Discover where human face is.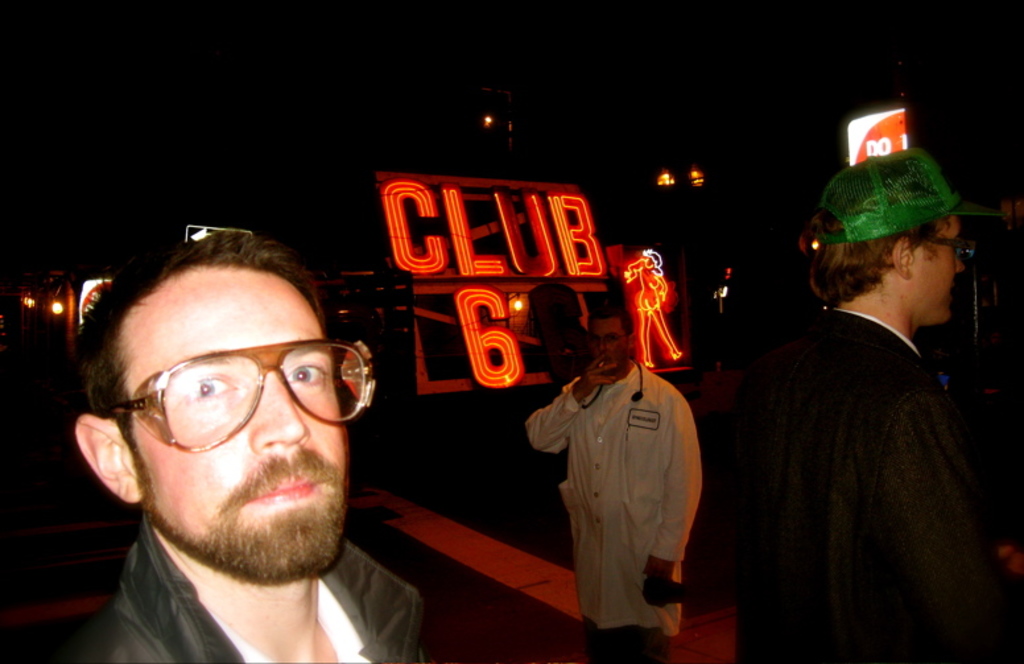
Discovered at BBox(909, 210, 966, 322).
